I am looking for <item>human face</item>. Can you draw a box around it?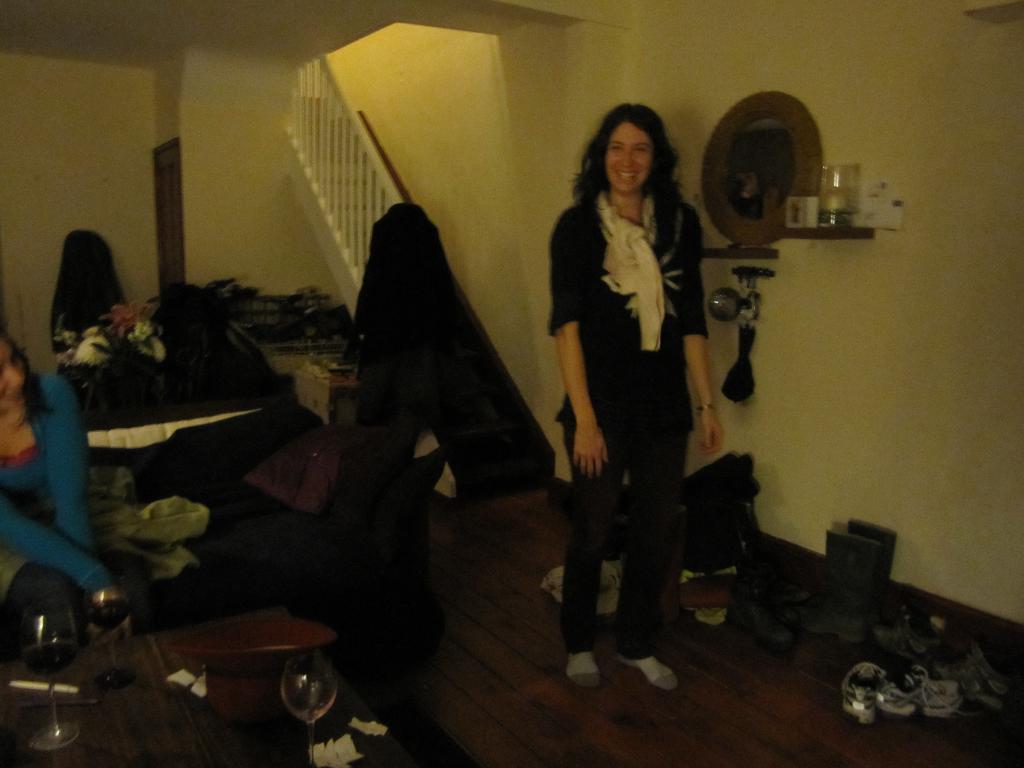
Sure, the bounding box is [left=600, top=124, right=655, bottom=192].
